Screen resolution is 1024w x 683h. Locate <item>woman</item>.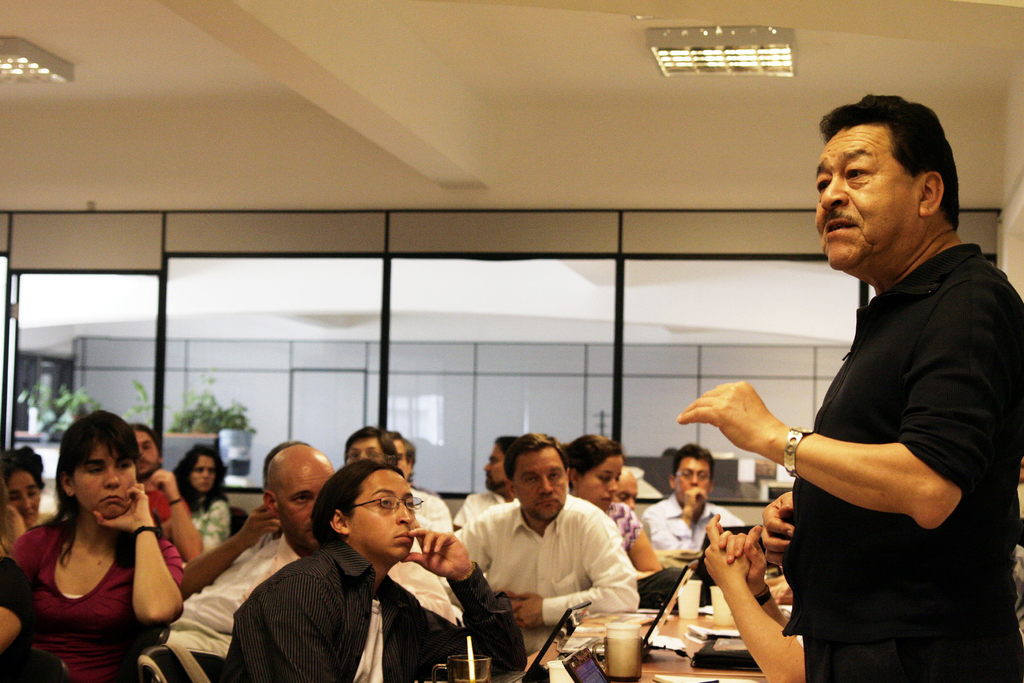
<region>564, 430, 660, 576</region>.
